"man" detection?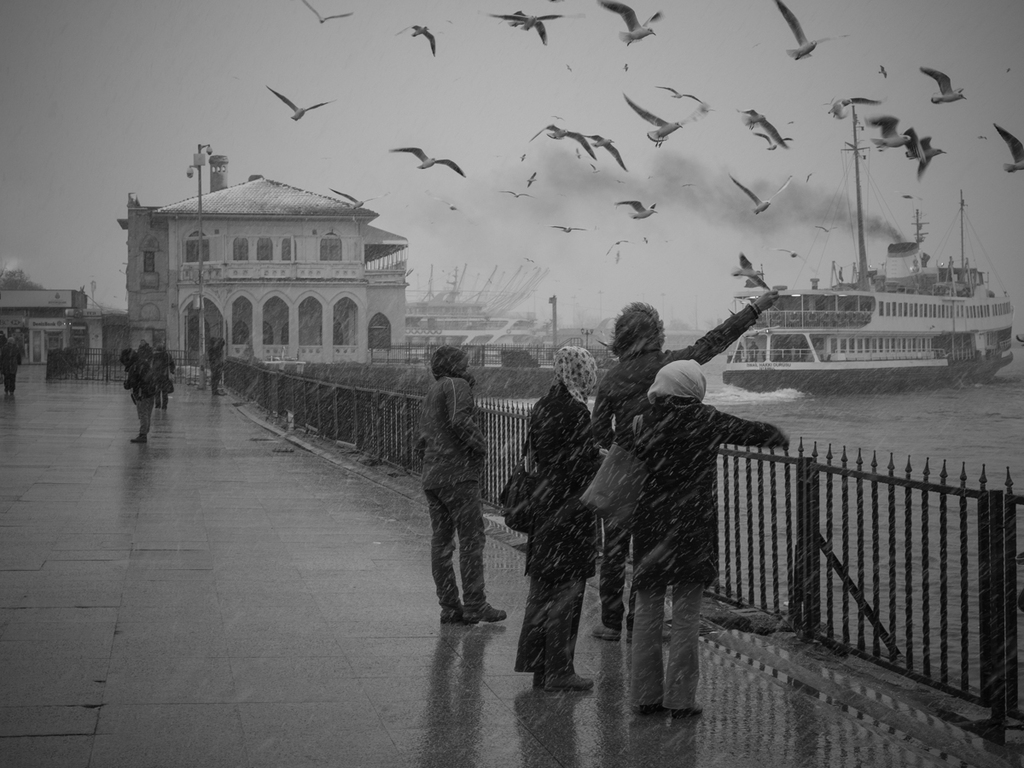
bbox(403, 332, 501, 649)
